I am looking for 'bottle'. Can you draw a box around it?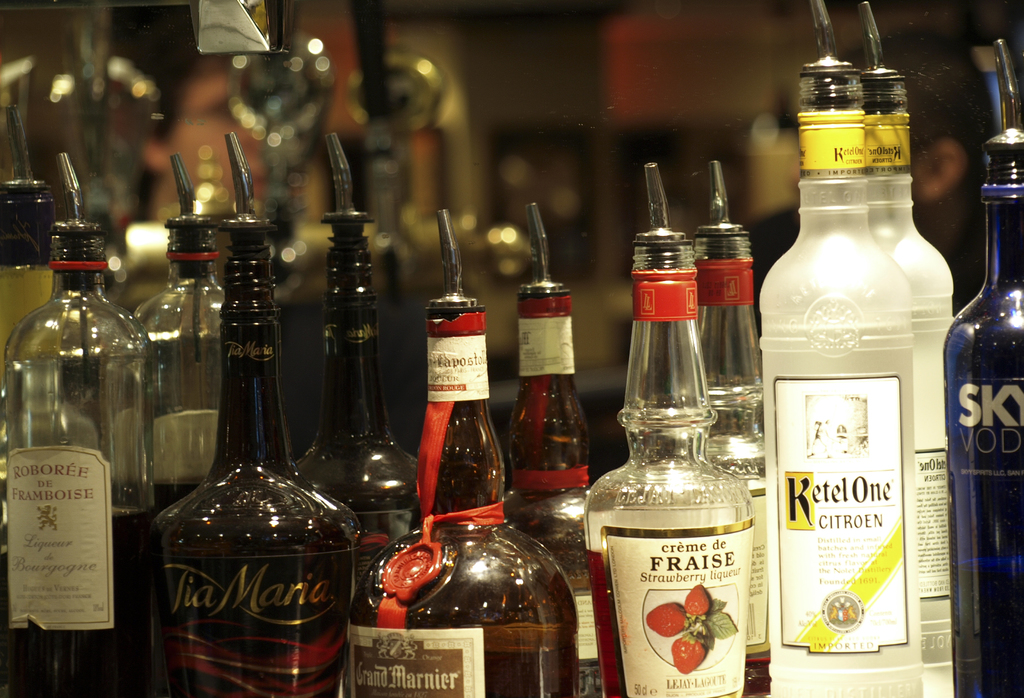
Sure, the bounding box is crop(846, 4, 963, 697).
